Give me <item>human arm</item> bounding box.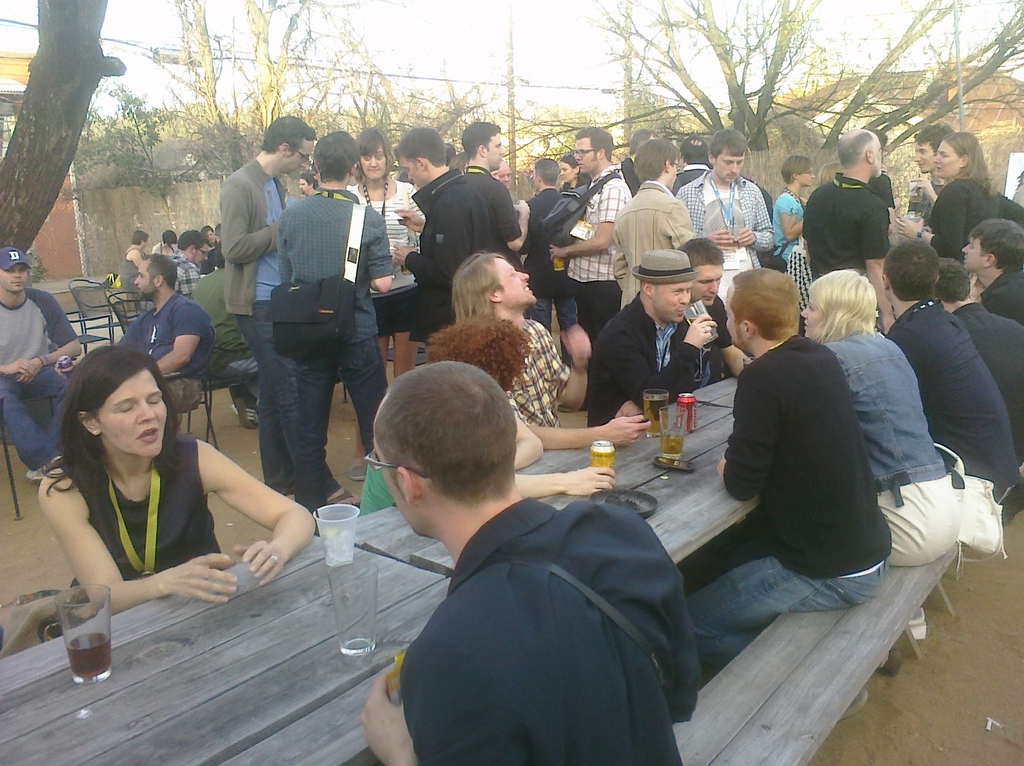
bbox=[492, 176, 536, 259].
